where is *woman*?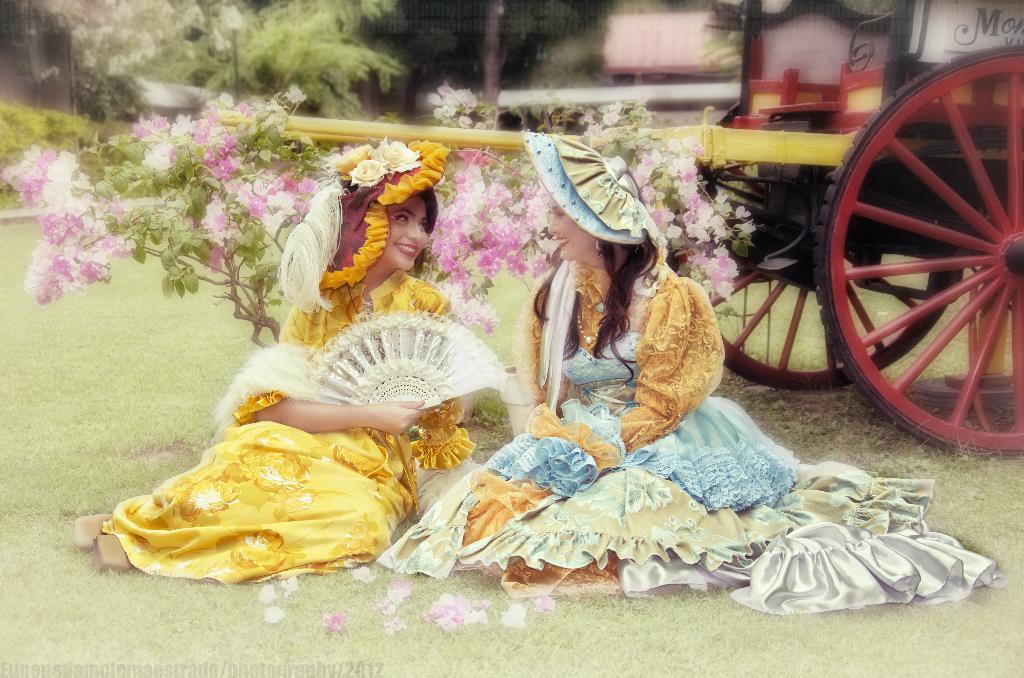
90, 203, 544, 570.
